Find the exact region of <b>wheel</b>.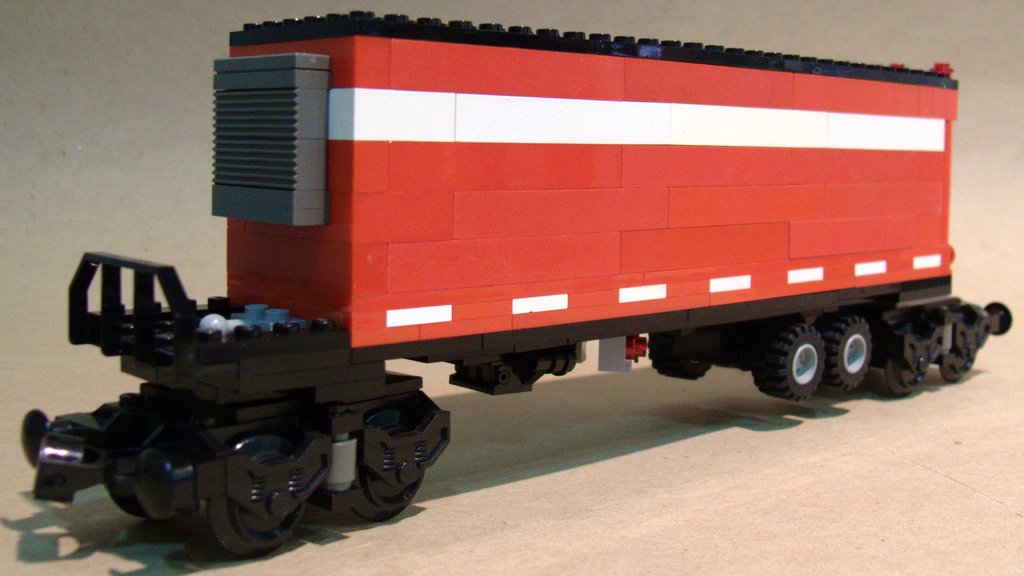
Exact region: <region>938, 347, 973, 387</region>.
